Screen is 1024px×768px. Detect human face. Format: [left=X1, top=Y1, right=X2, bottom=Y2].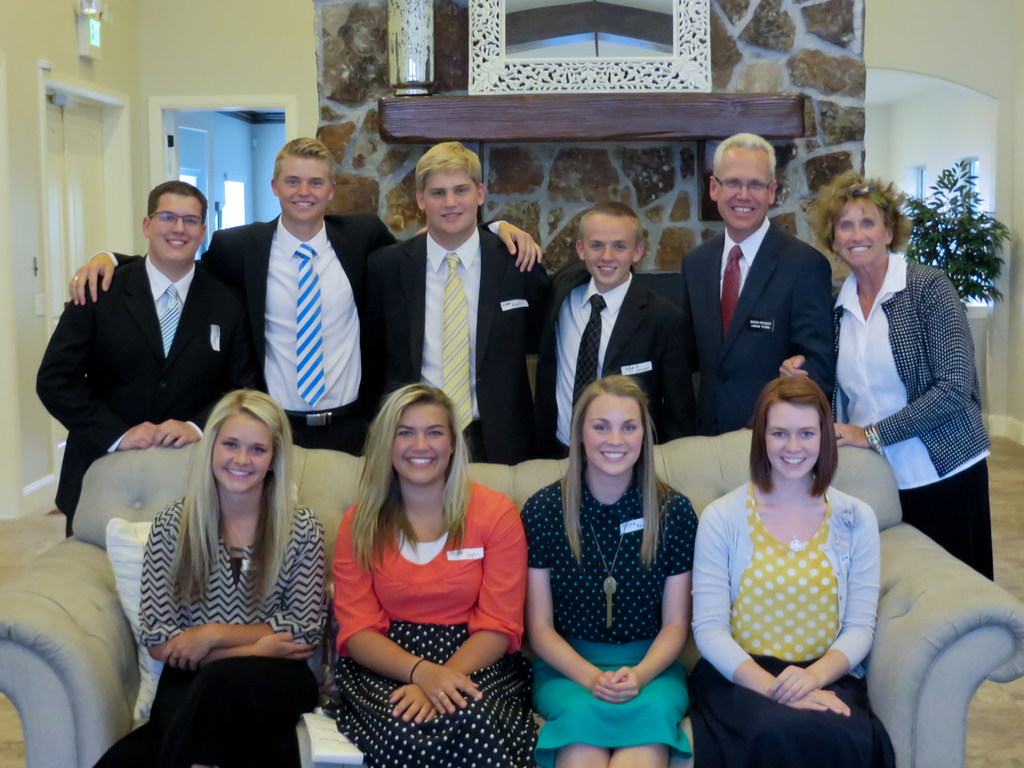
[left=278, top=159, right=332, bottom=220].
